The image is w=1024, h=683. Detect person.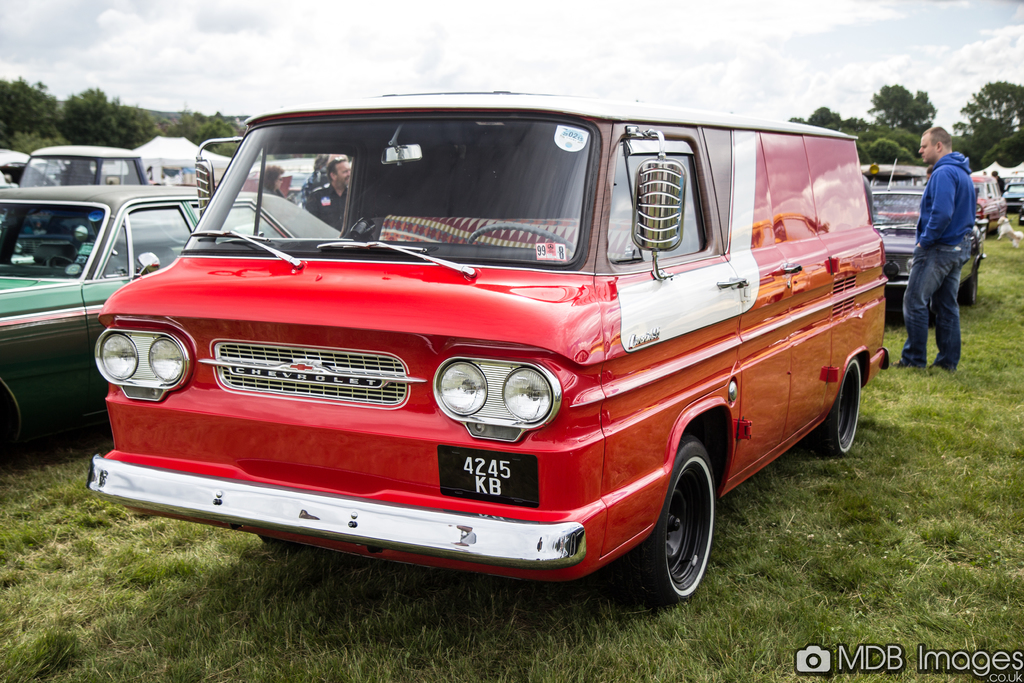
Detection: x1=303, y1=154, x2=350, y2=230.
